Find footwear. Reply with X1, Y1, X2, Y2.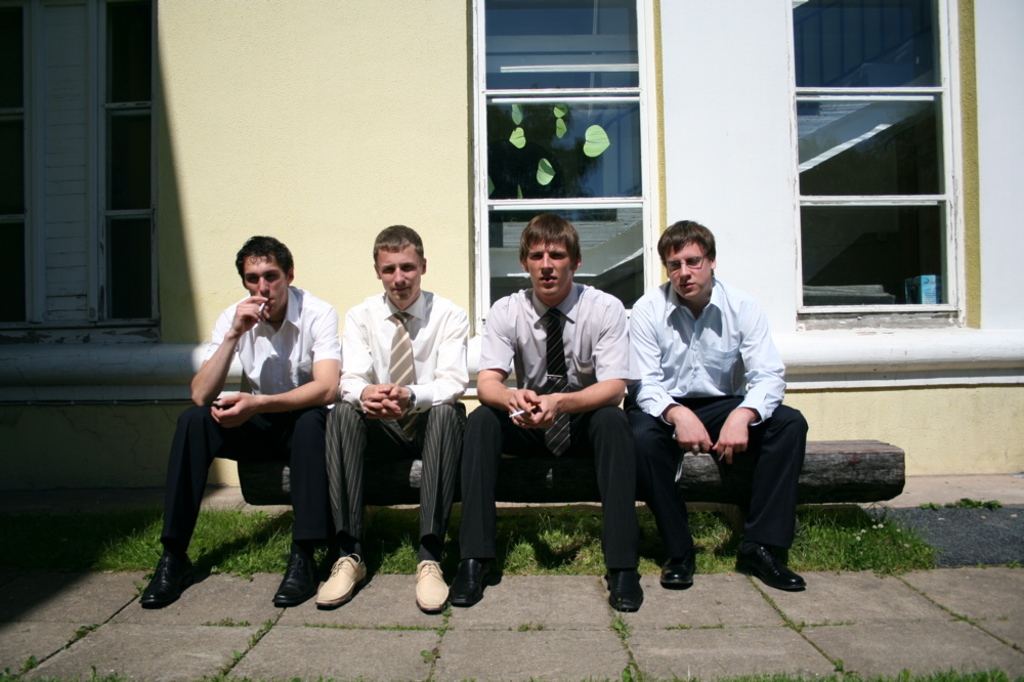
303, 551, 362, 608.
